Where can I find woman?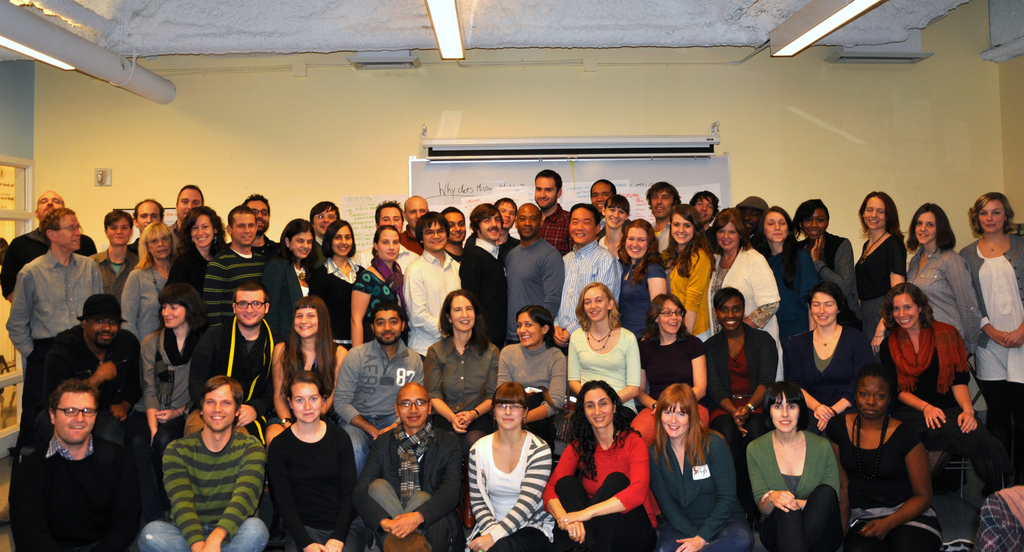
You can find it at {"left": 86, "top": 209, "right": 139, "bottom": 296}.
